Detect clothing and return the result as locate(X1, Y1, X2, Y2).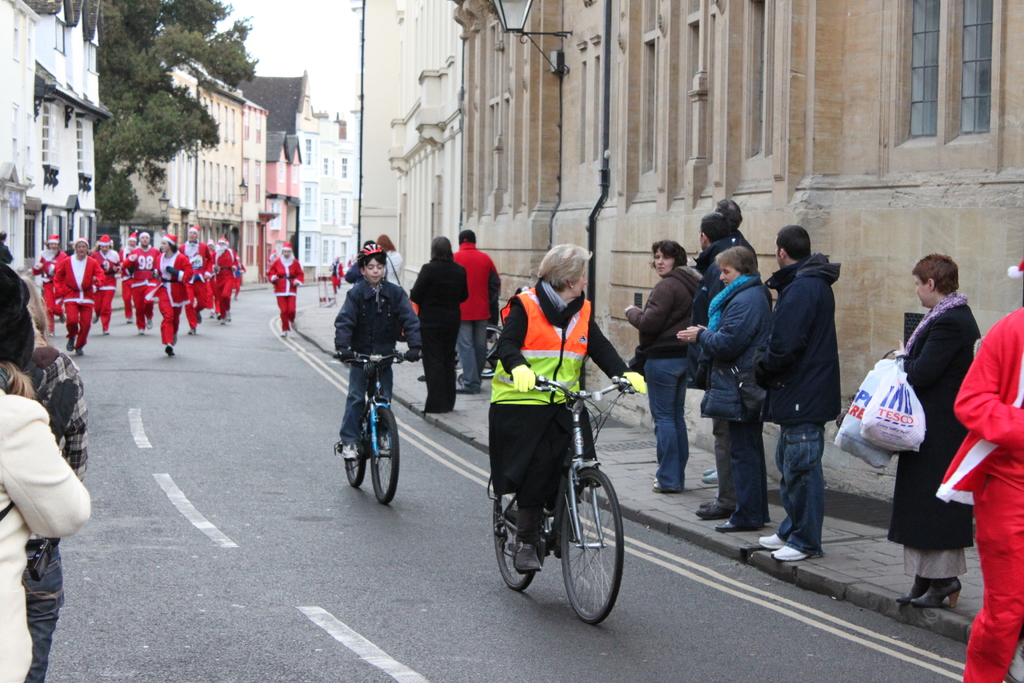
locate(452, 240, 502, 391).
